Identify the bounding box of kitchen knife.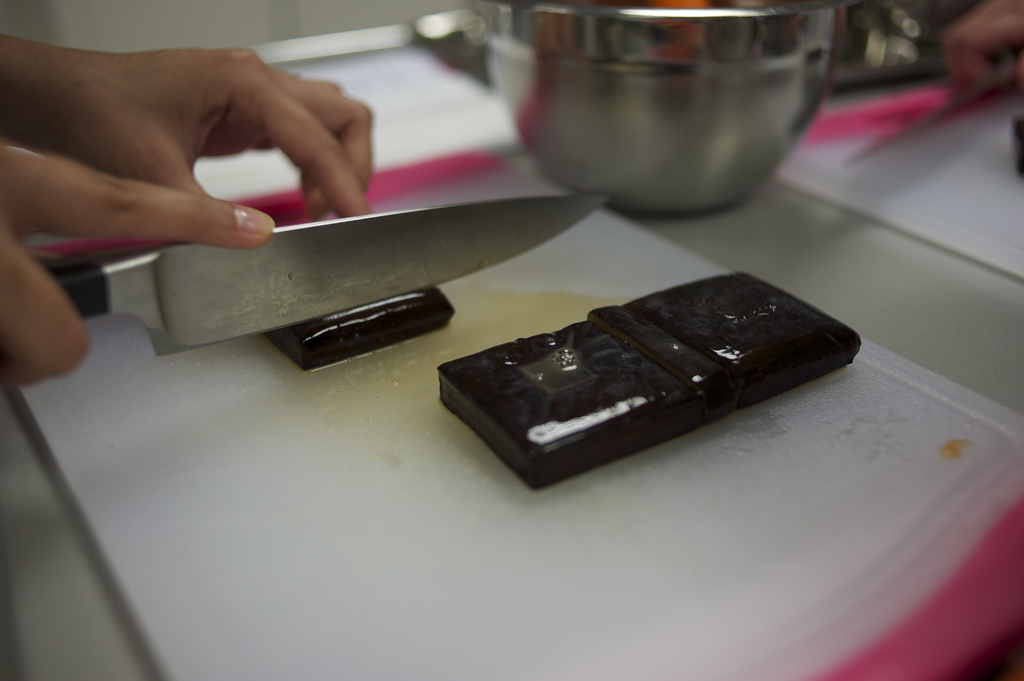
45:196:611:364.
